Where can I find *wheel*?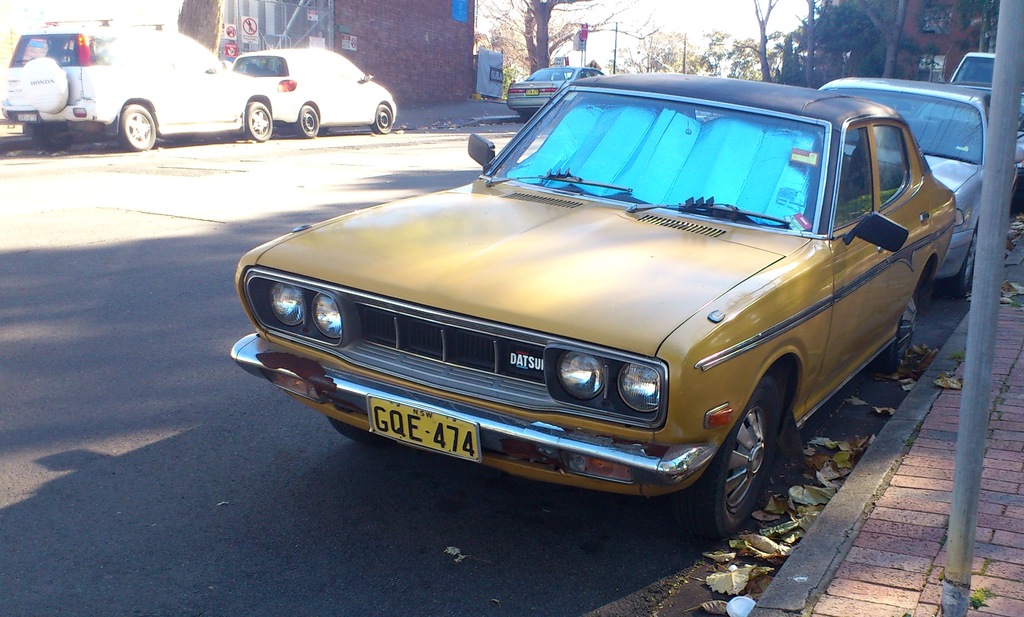
You can find it at box=[941, 228, 973, 299].
